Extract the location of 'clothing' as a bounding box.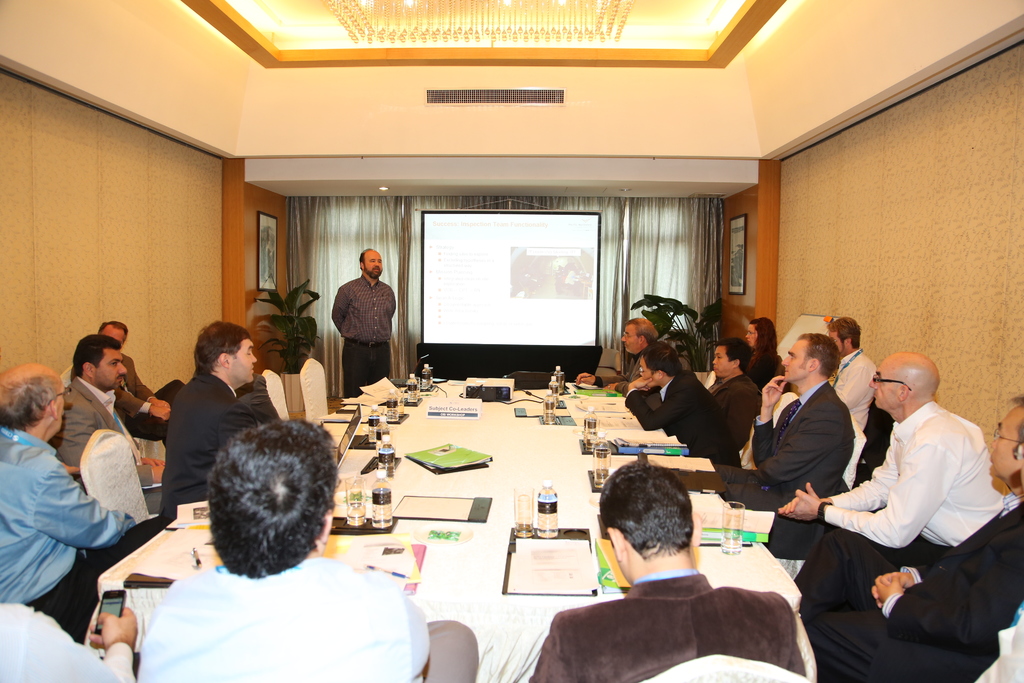
bbox(829, 349, 877, 436).
